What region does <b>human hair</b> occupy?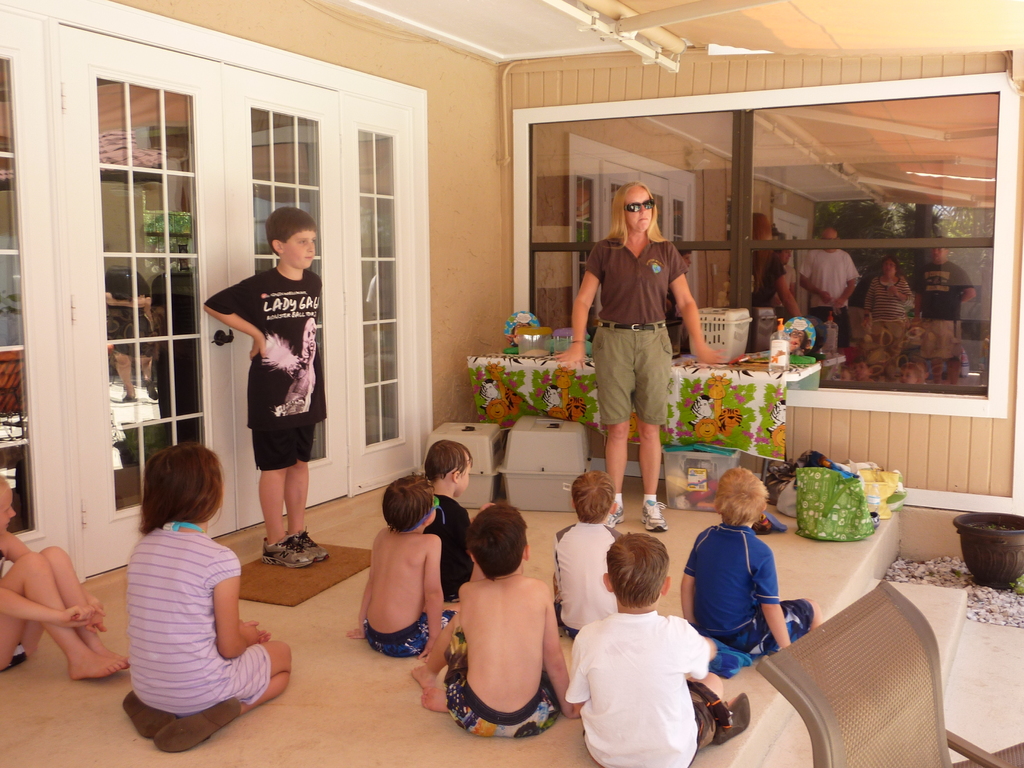
(467,501,528,579).
